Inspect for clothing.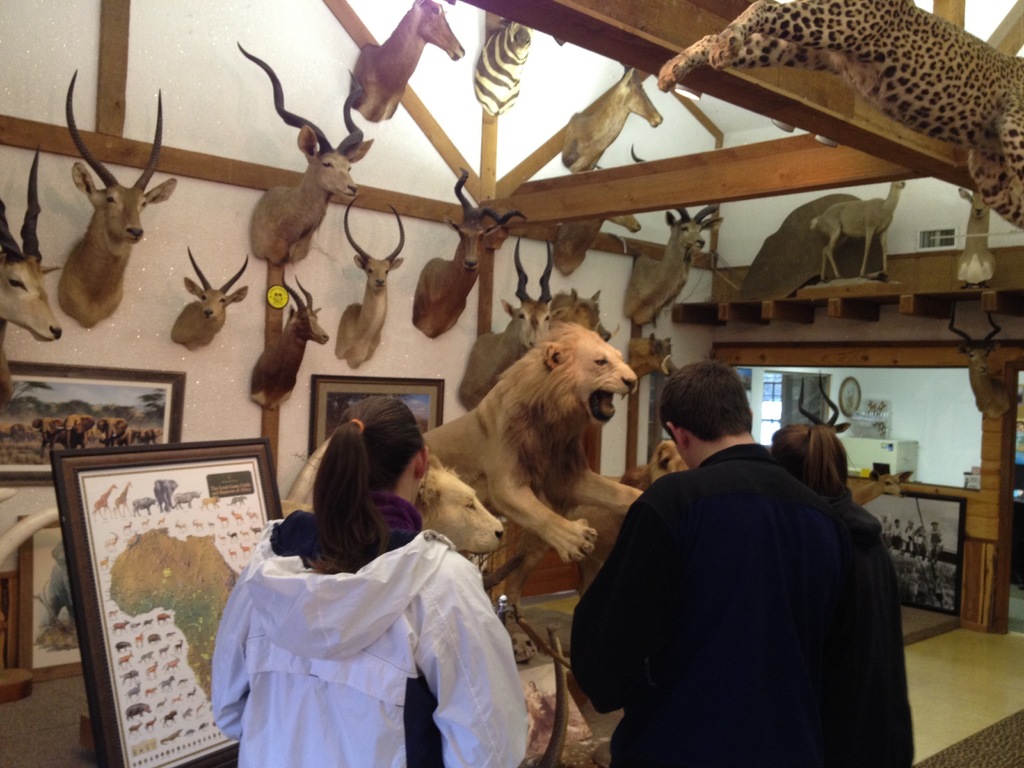
Inspection: x1=210, y1=490, x2=521, y2=767.
